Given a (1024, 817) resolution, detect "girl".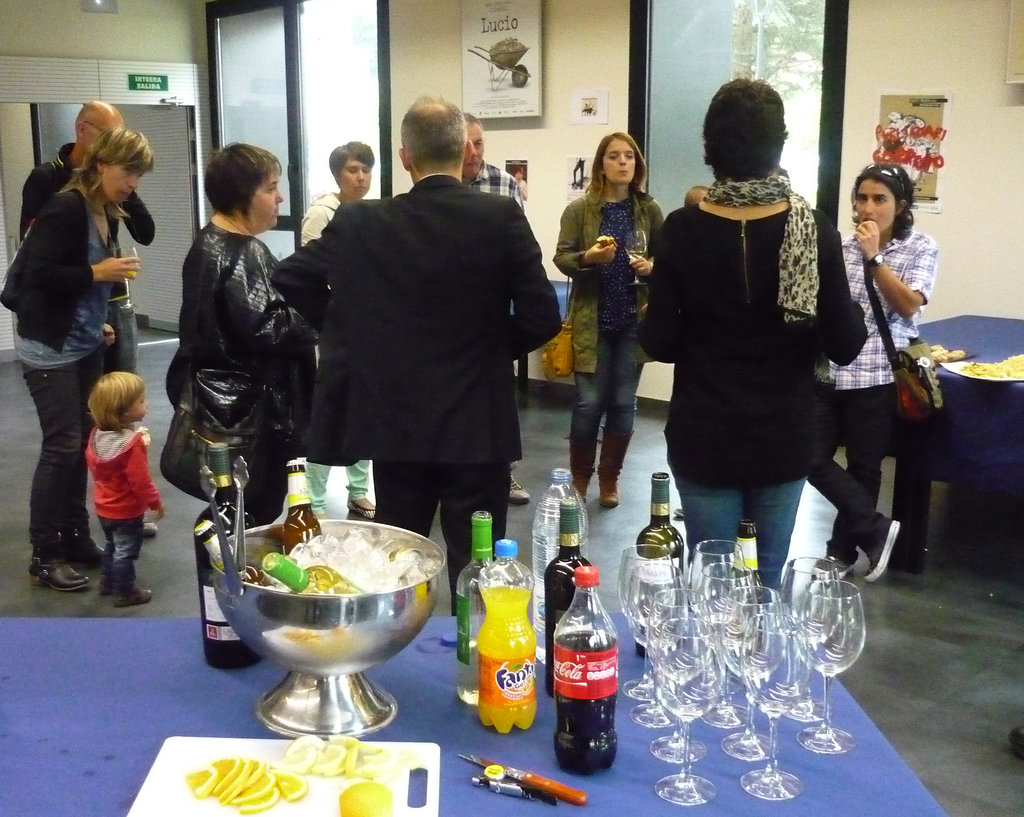
BBox(83, 374, 163, 601).
